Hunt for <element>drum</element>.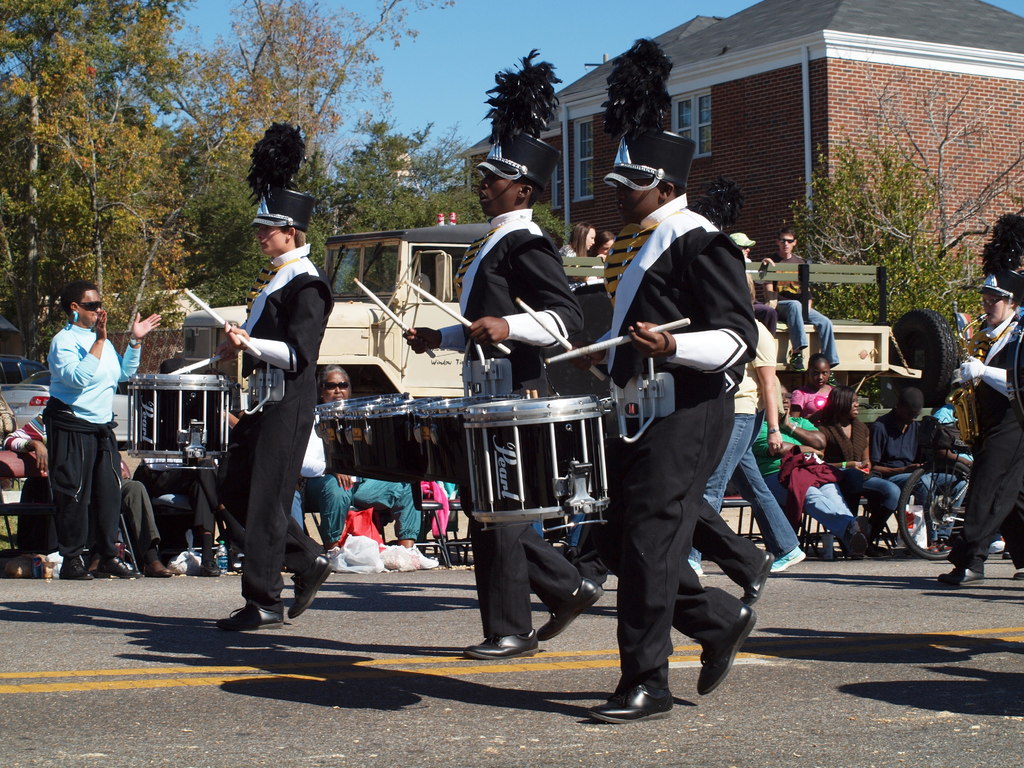
Hunted down at region(126, 372, 234, 469).
